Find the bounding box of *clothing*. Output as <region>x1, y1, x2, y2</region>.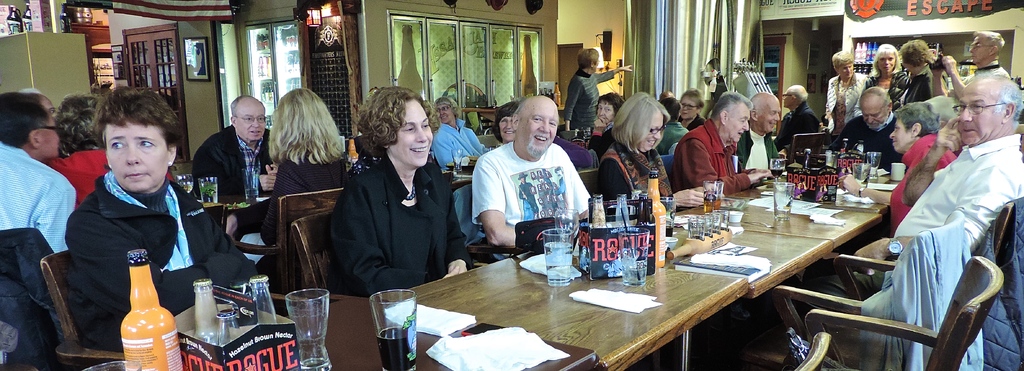
<region>846, 114, 901, 153</region>.
